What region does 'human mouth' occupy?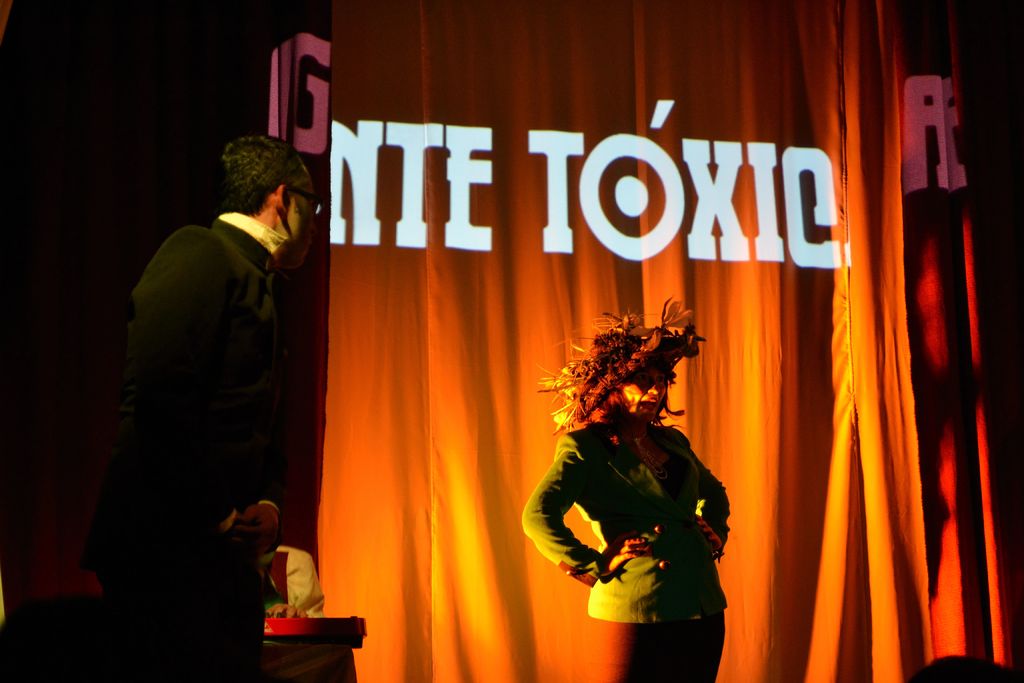
region(641, 397, 656, 409).
